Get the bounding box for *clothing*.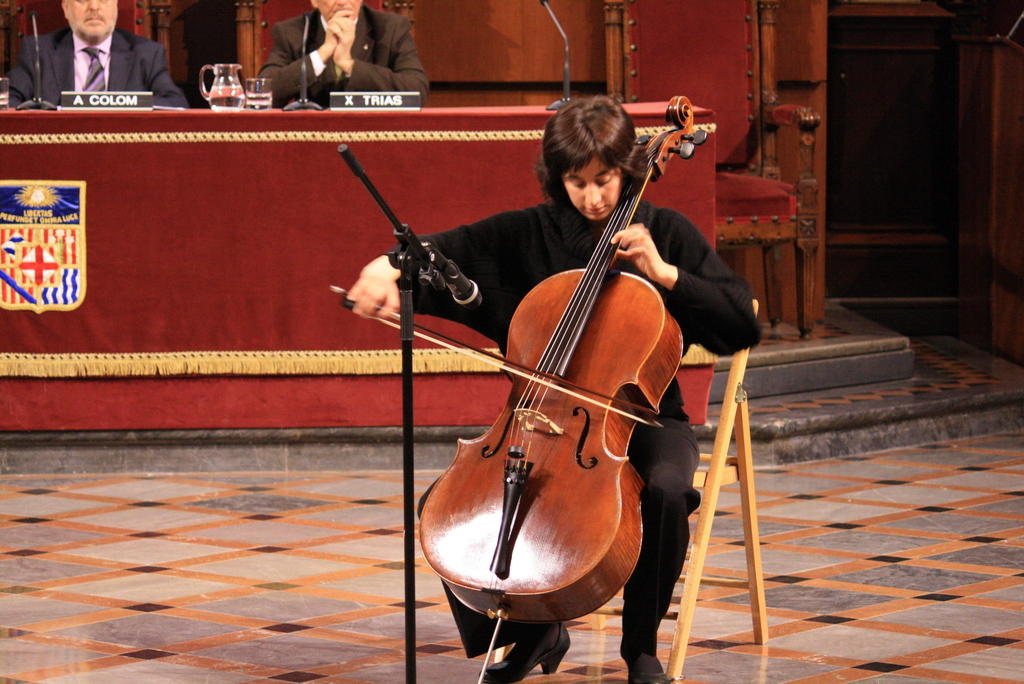
BBox(231, 6, 451, 104).
